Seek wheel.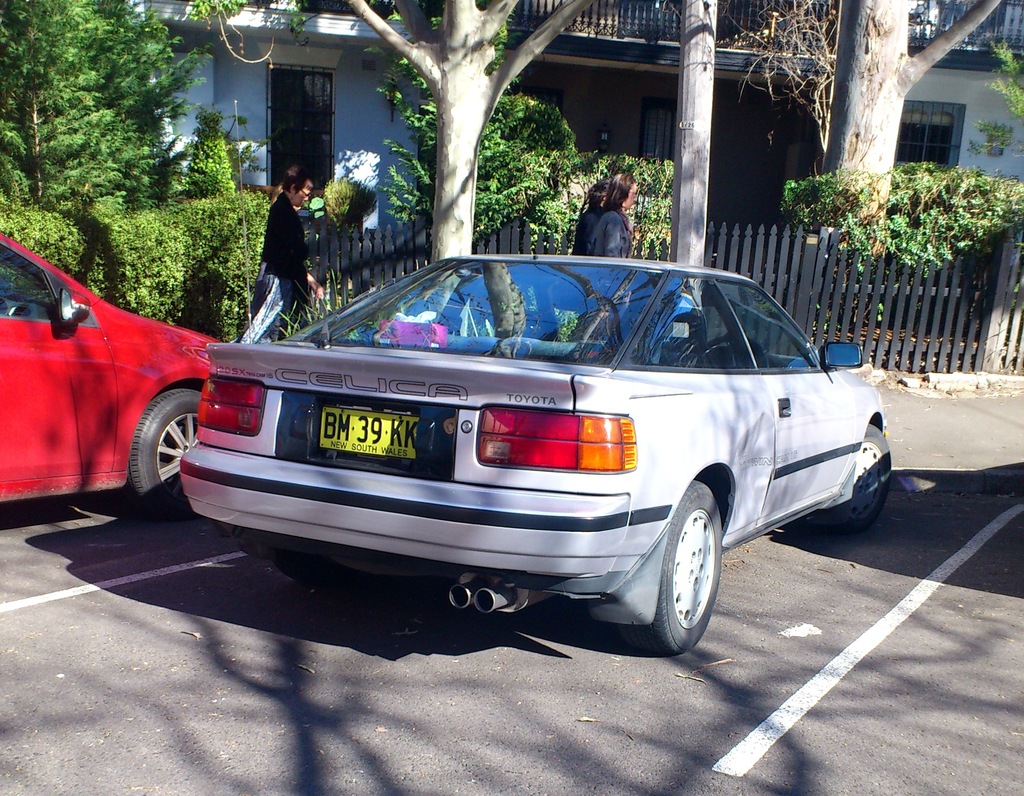
<bbox>122, 387, 203, 514</bbox>.
